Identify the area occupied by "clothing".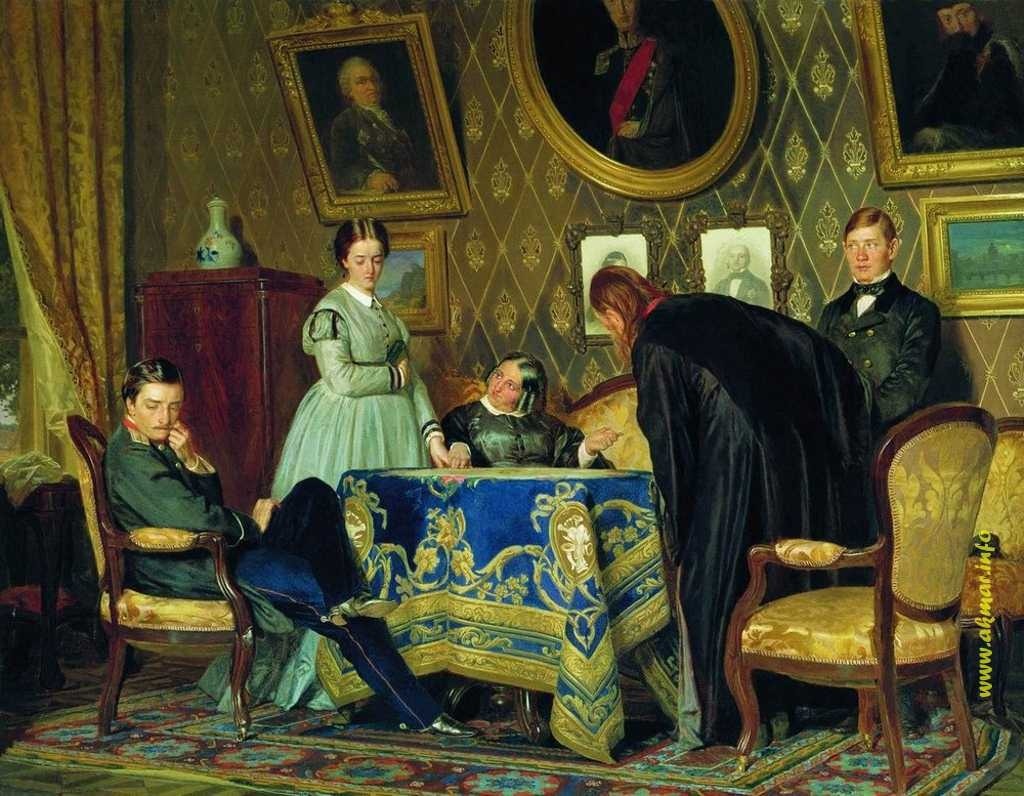
Area: (x1=598, y1=27, x2=693, y2=169).
